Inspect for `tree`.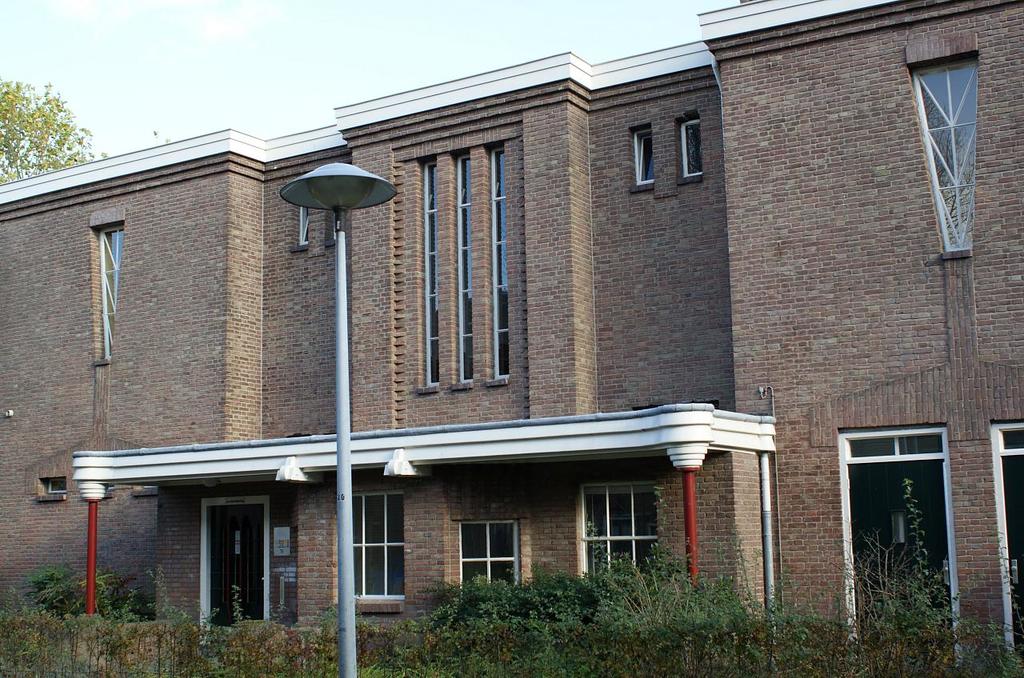
Inspection: (x1=13, y1=82, x2=82, y2=163).
